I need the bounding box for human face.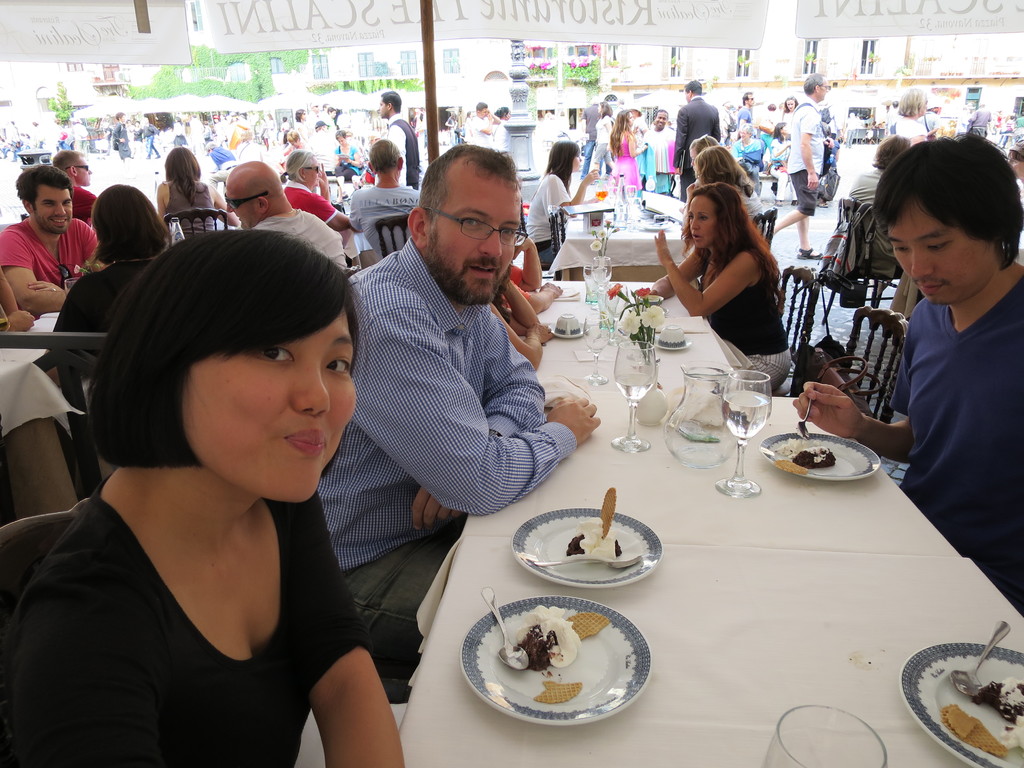
Here it is: left=182, top=305, right=356, bottom=503.
